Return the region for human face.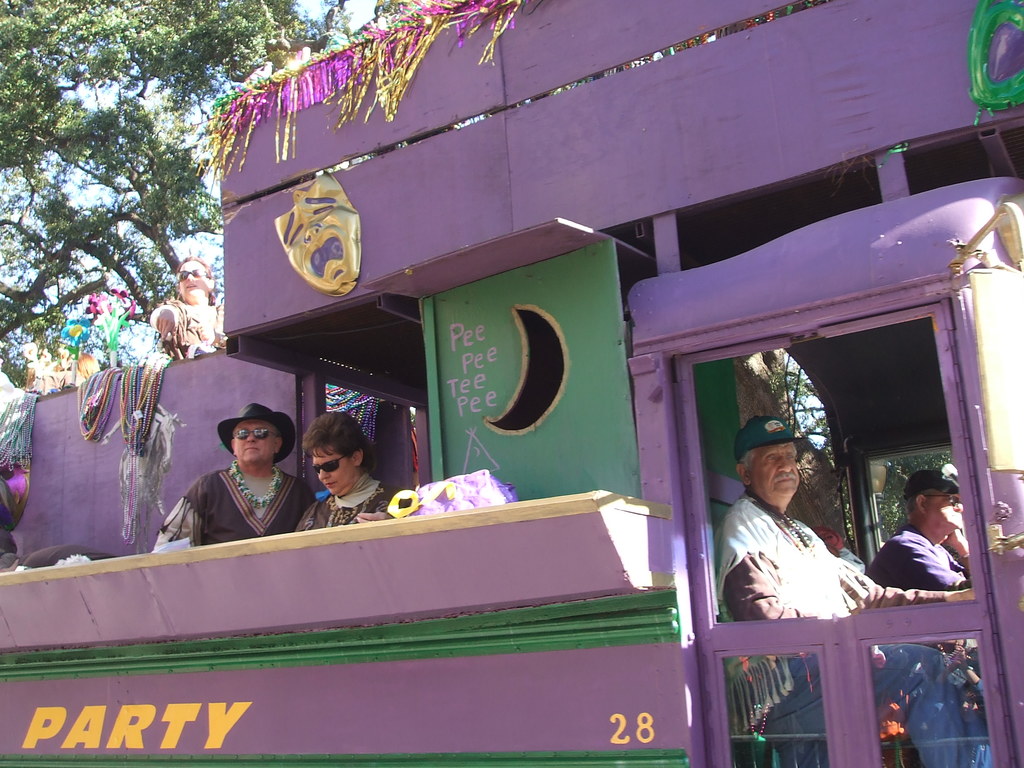
bbox=[742, 444, 799, 502].
